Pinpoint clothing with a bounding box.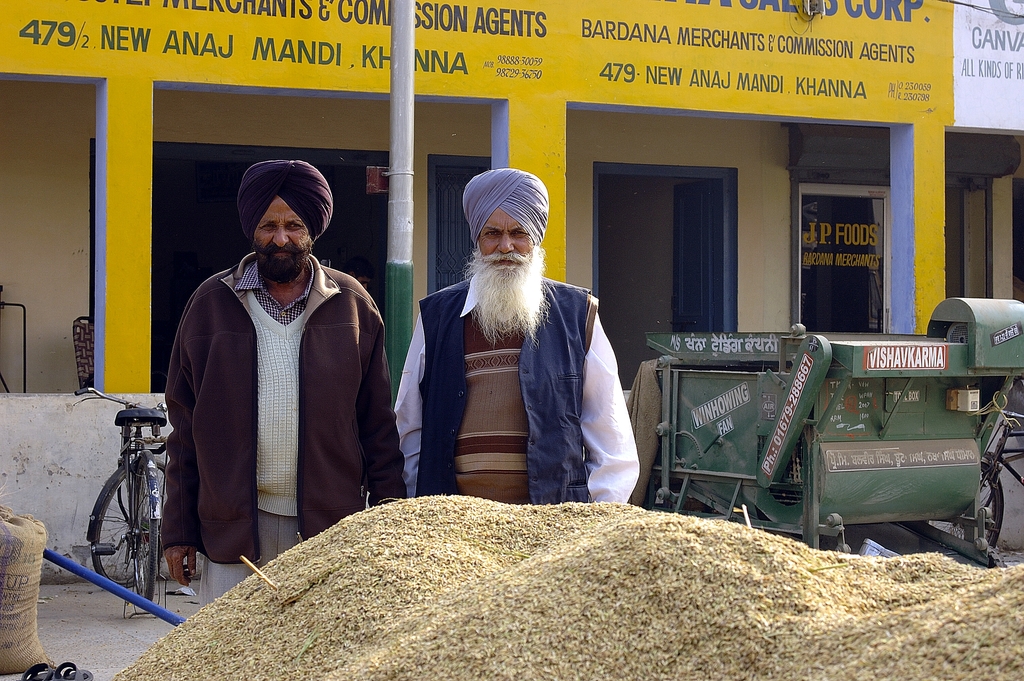
rect(393, 268, 641, 511).
